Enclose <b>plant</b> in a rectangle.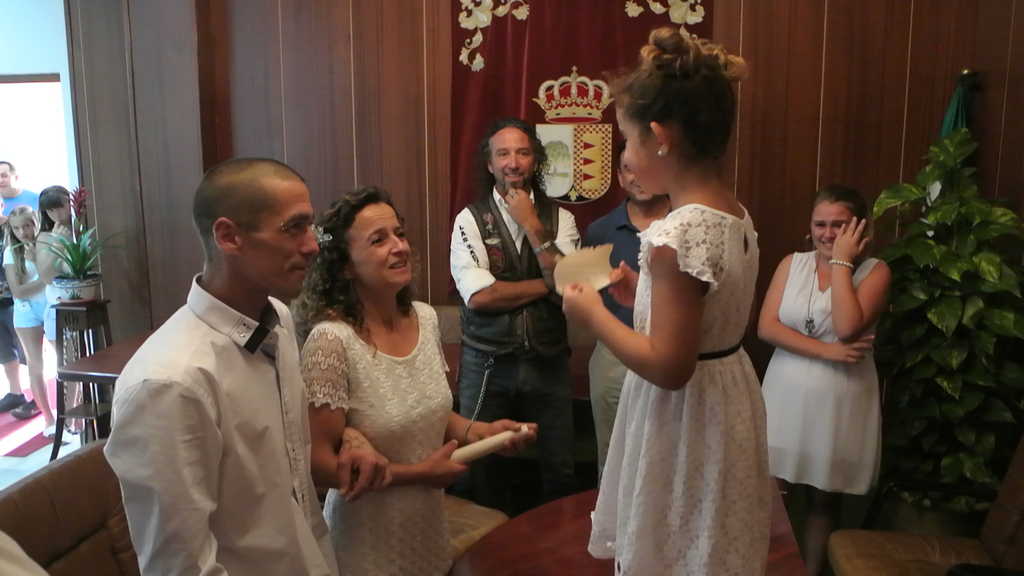
region(8, 223, 129, 283).
